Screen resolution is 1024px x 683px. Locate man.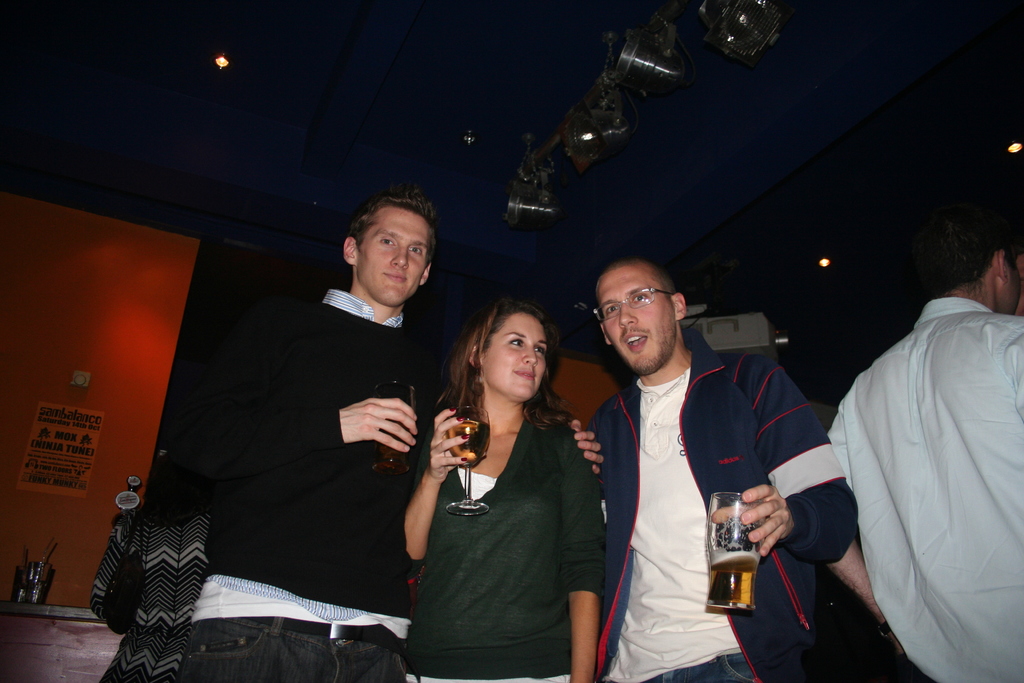
(99, 194, 456, 682).
